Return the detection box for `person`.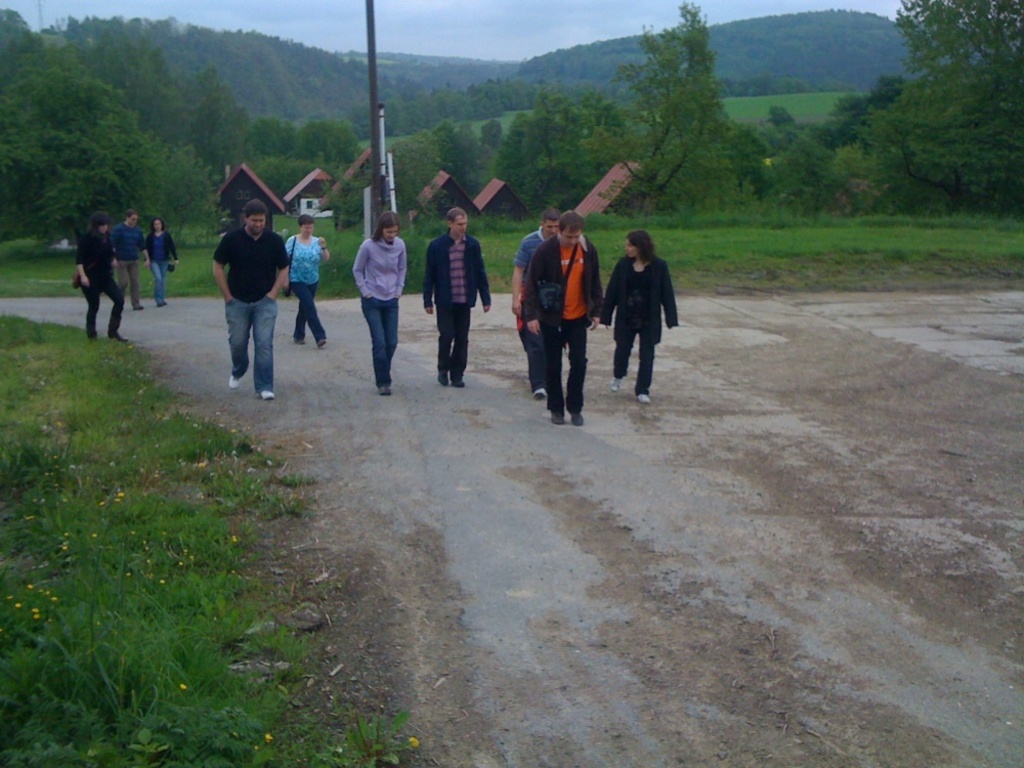
pyautogui.locateOnScreen(427, 210, 492, 387).
